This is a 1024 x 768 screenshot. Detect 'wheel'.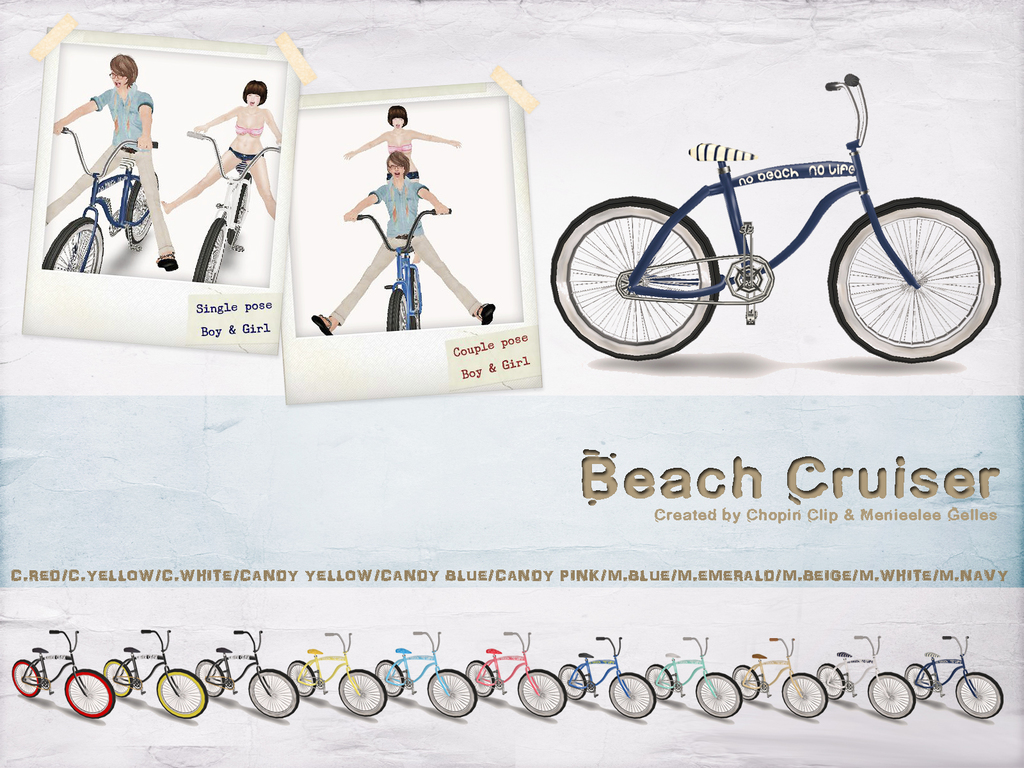
rect(903, 664, 933, 701).
